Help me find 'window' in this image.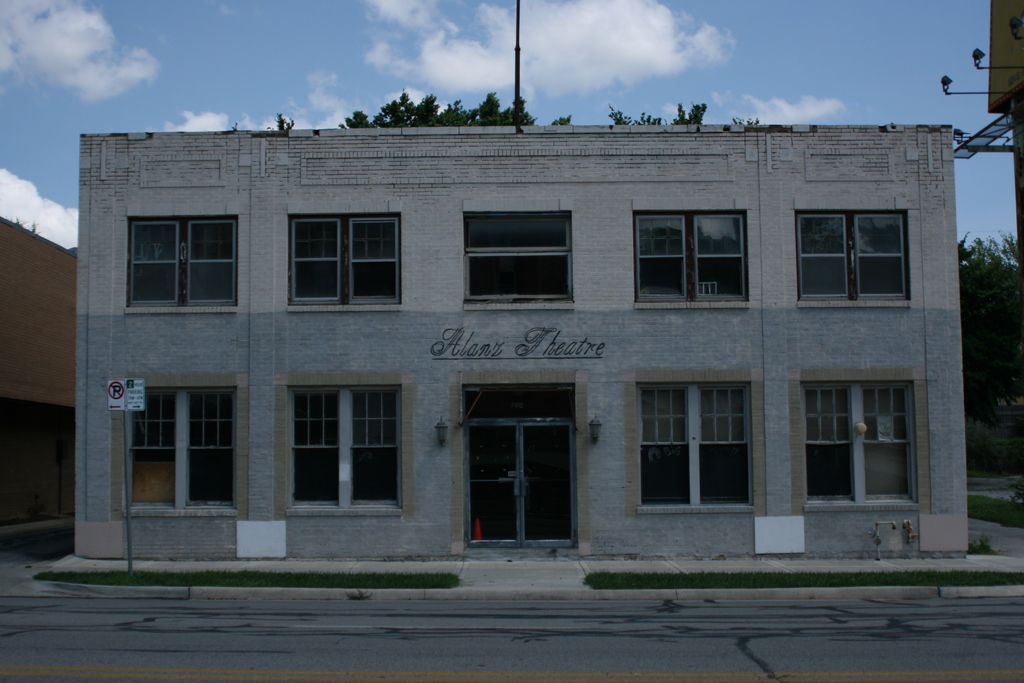
Found it: bbox=(461, 211, 577, 309).
